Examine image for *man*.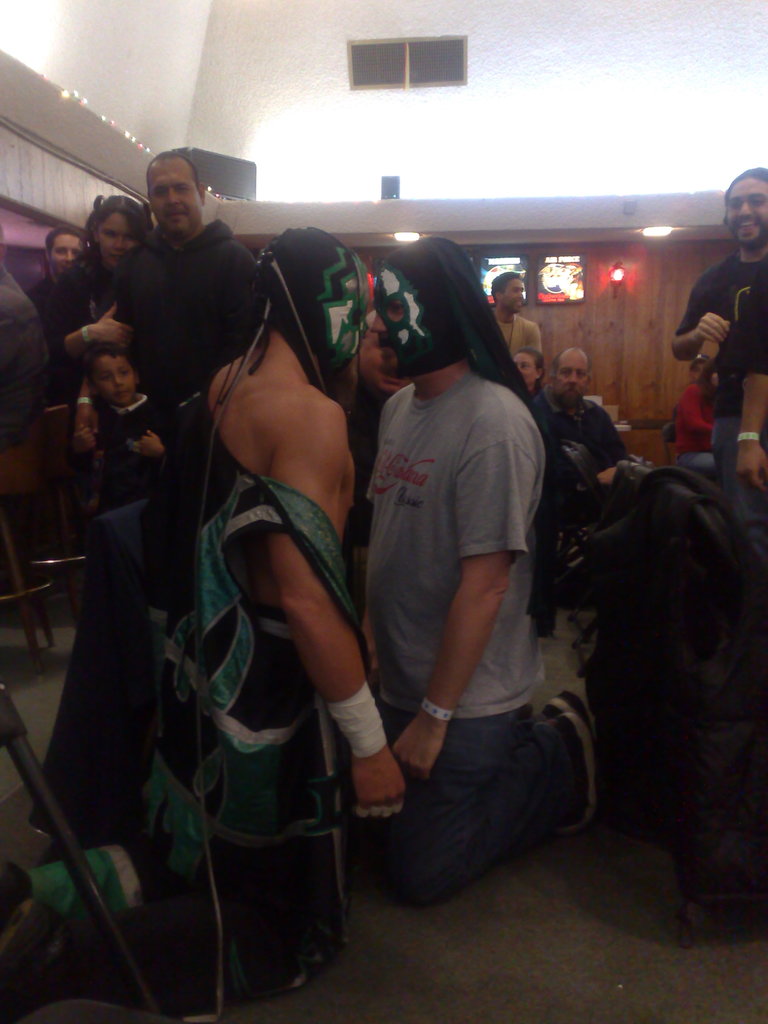
Examination result: 359,233,609,908.
